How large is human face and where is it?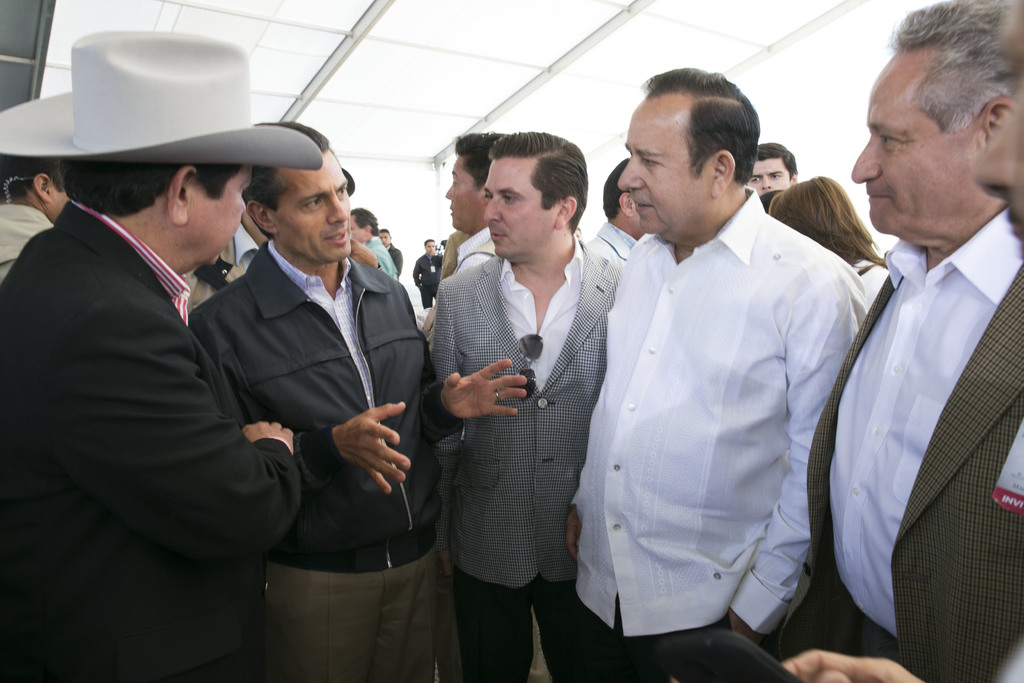
Bounding box: crop(851, 46, 996, 247).
